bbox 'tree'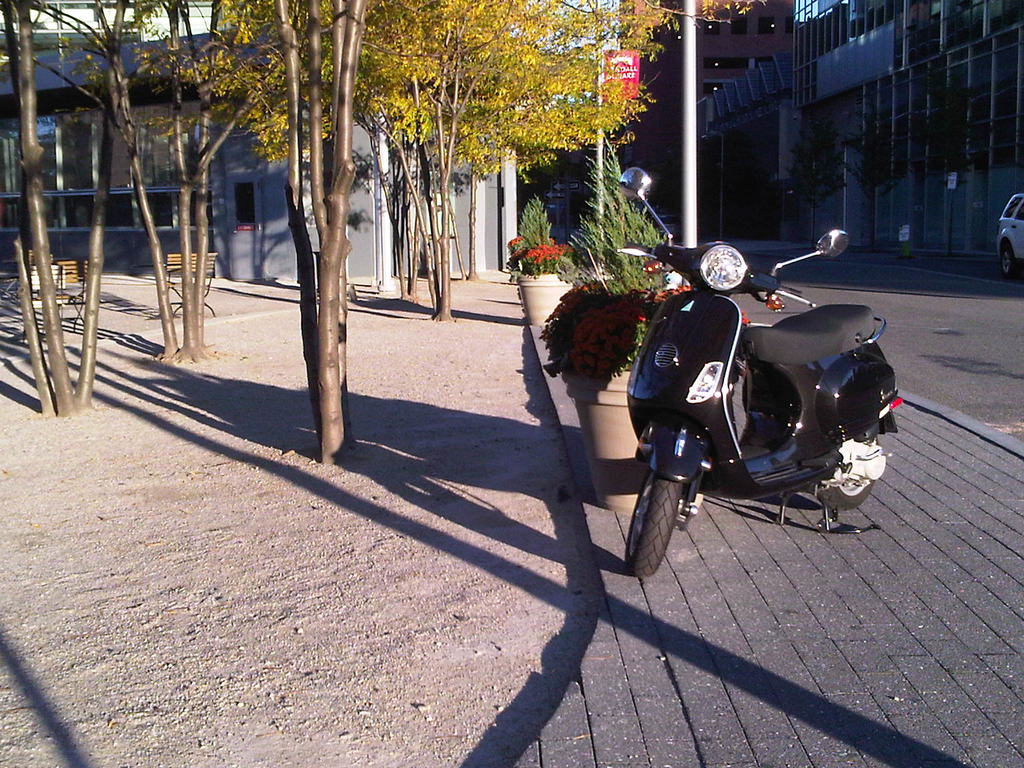
181:5:607:295
